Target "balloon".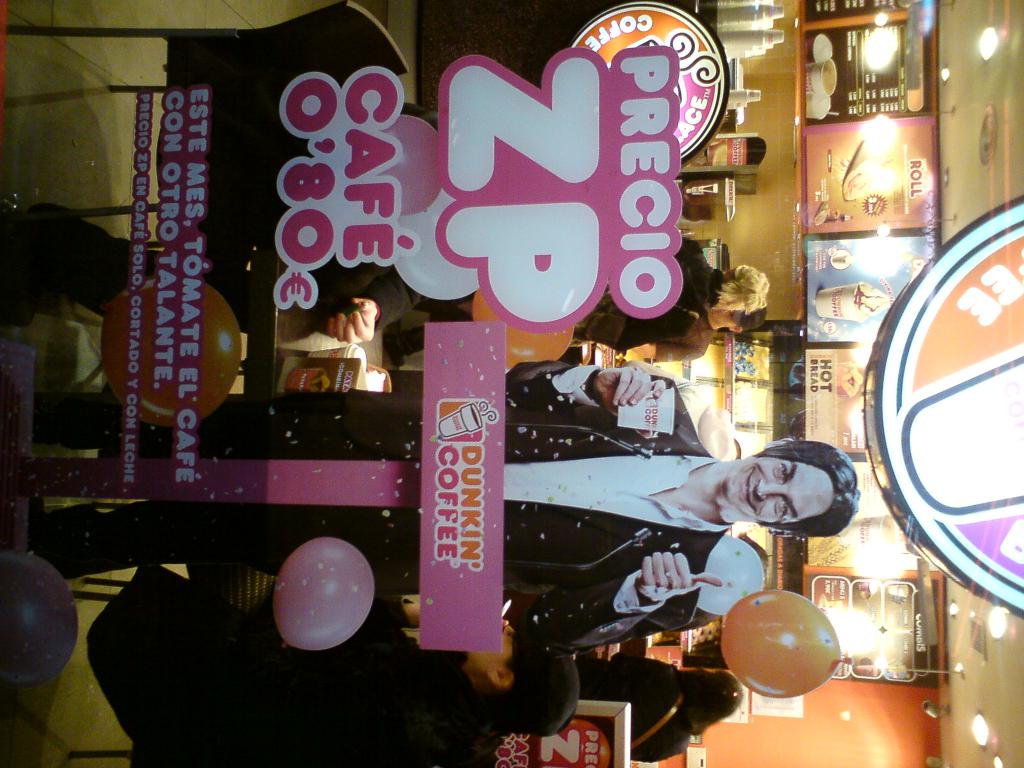
Target region: 376, 113, 438, 217.
